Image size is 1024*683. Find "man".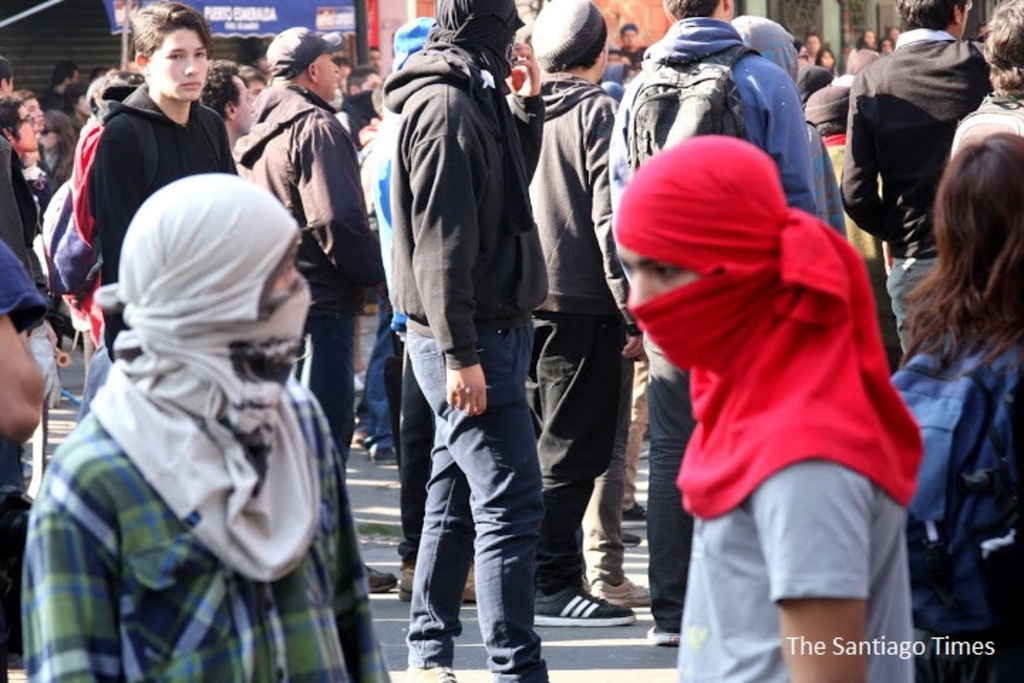
[356, 0, 577, 652].
